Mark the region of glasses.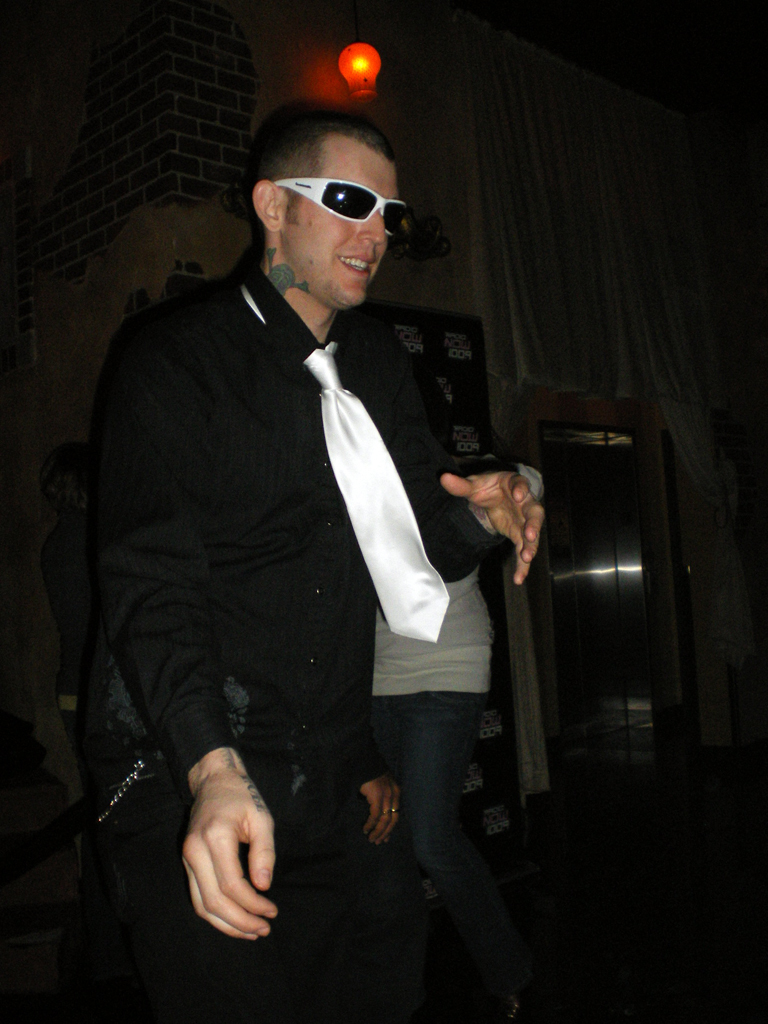
Region: x1=293 y1=154 x2=421 y2=233.
